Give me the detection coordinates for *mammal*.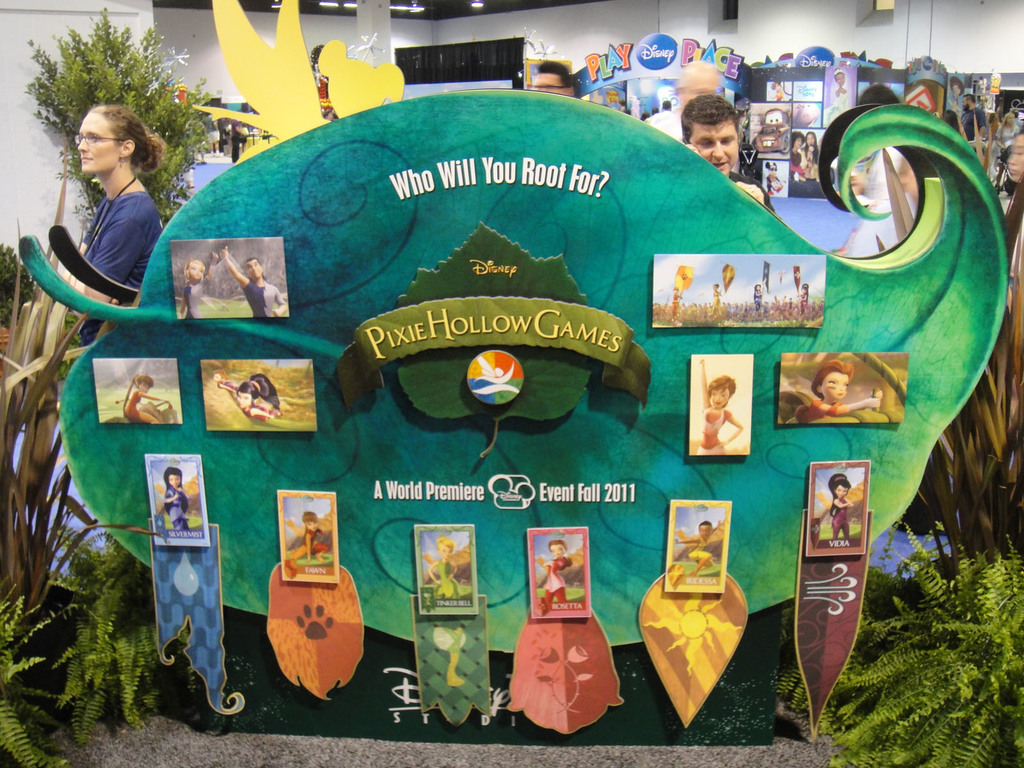
detection(950, 76, 966, 114).
